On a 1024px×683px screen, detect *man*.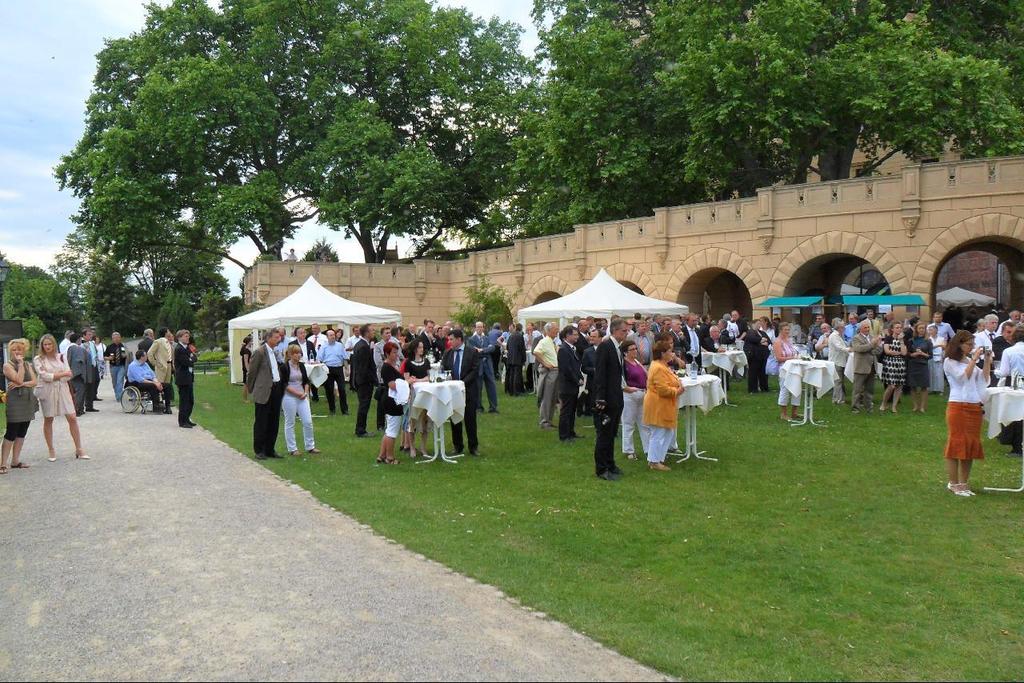
box(742, 321, 772, 392).
